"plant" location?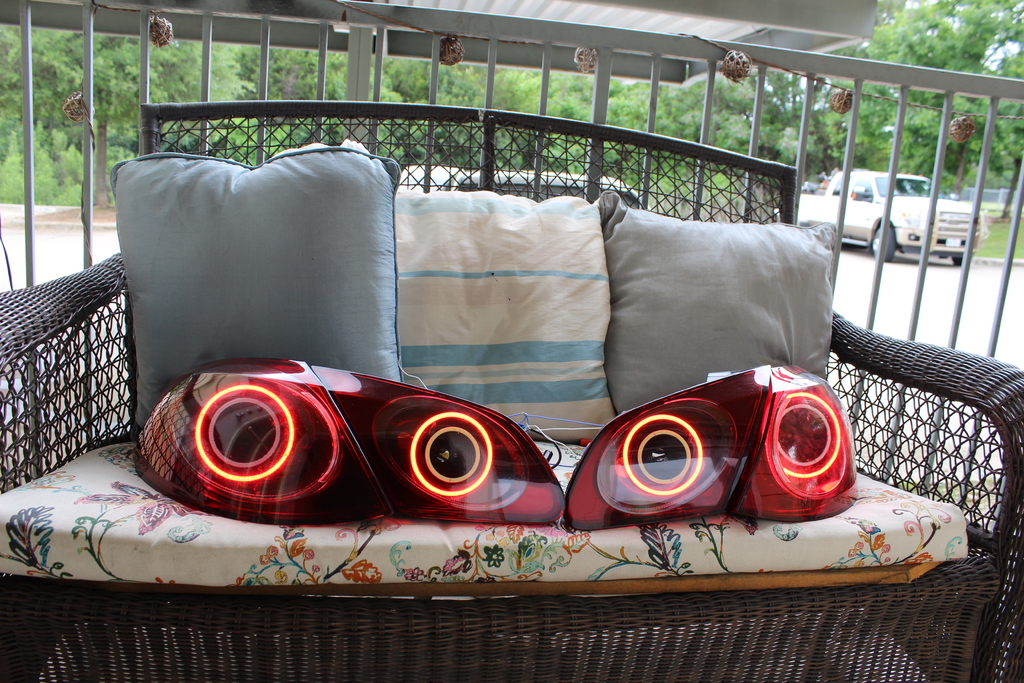
rect(0, 135, 38, 202)
